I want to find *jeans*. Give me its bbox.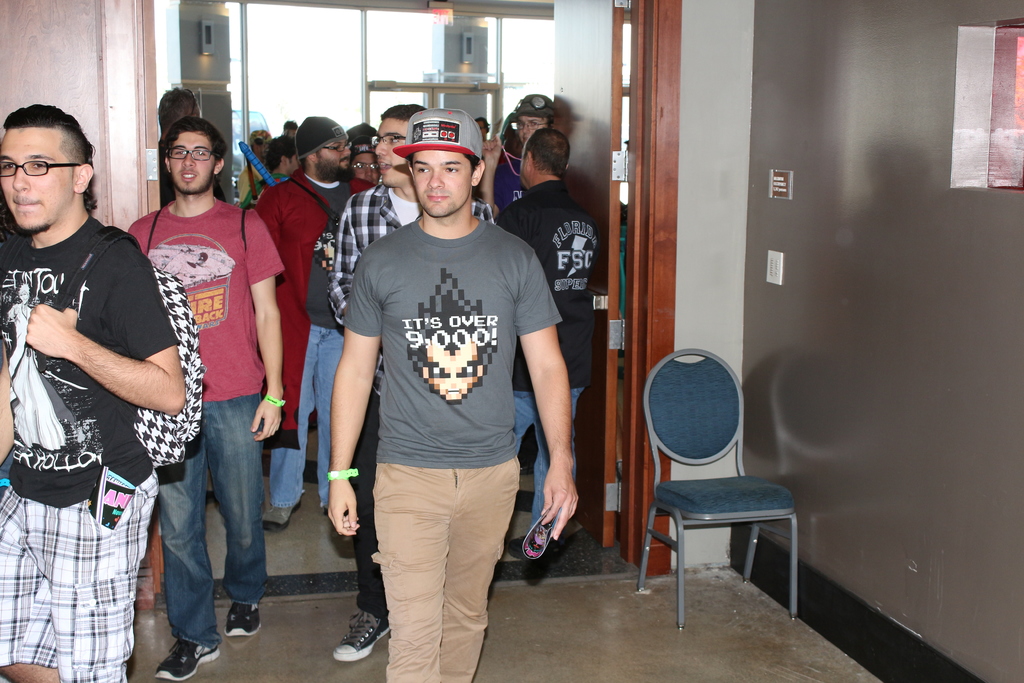
bbox=[273, 324, 343, 509].
